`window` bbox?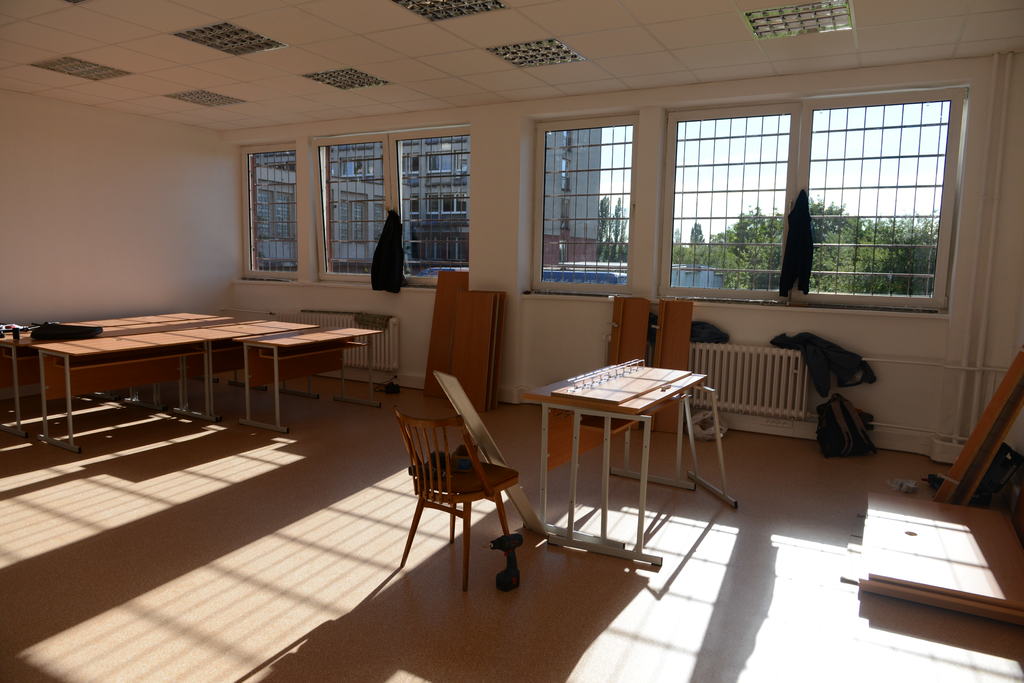
region(310, 134, 387, 280)
